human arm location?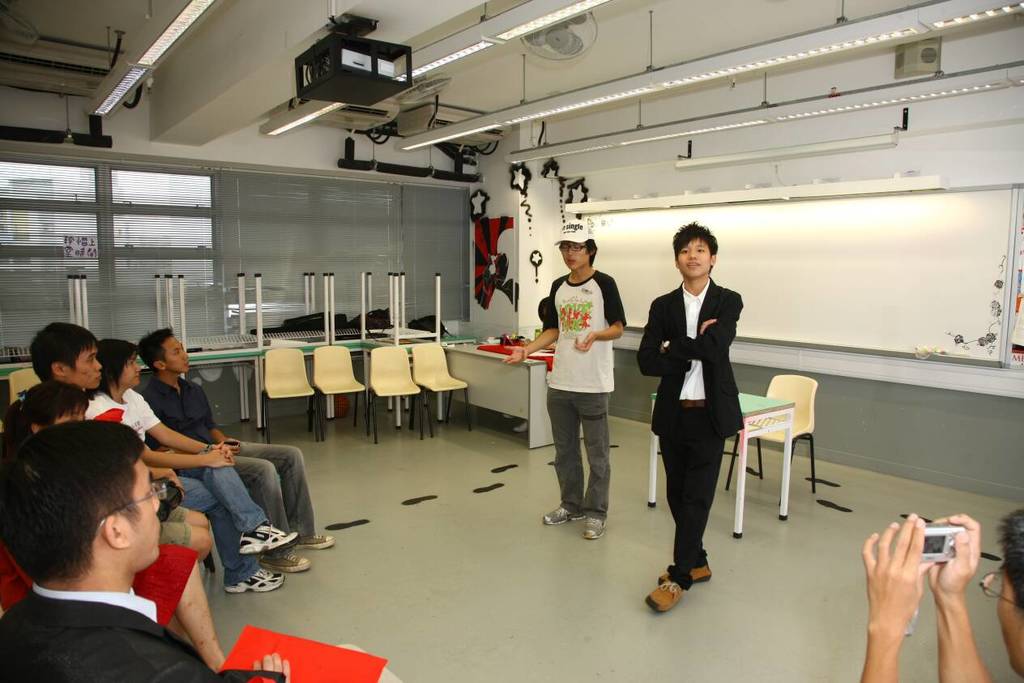
<region>114, 414, 229, 469</region>
